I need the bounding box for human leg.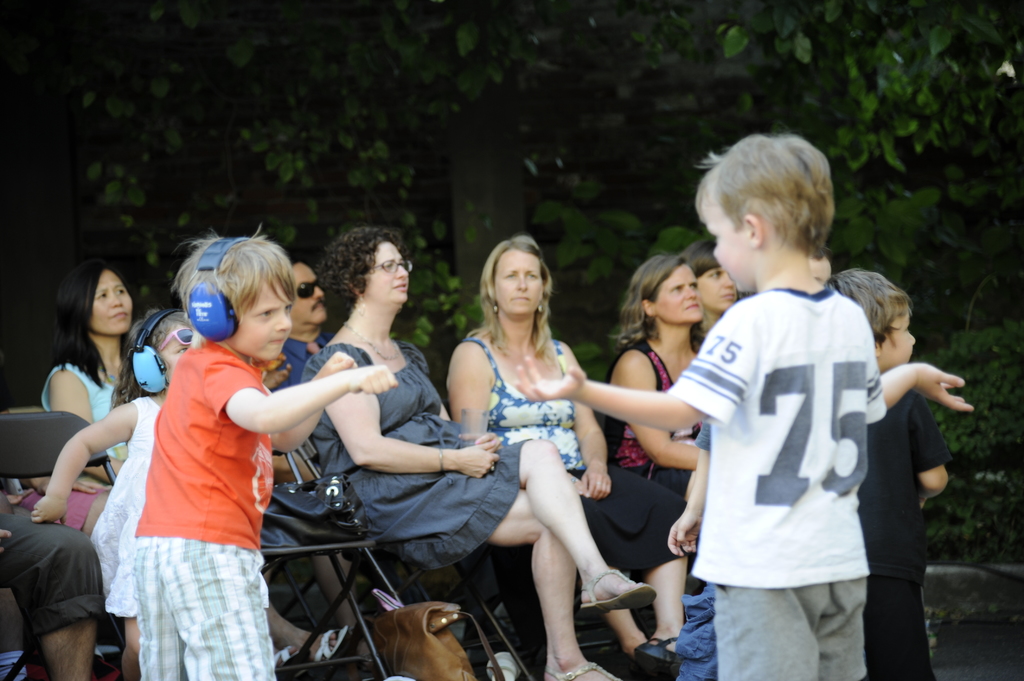
Here it is: <bbox>451, 441, 652, 616</bbox>.
